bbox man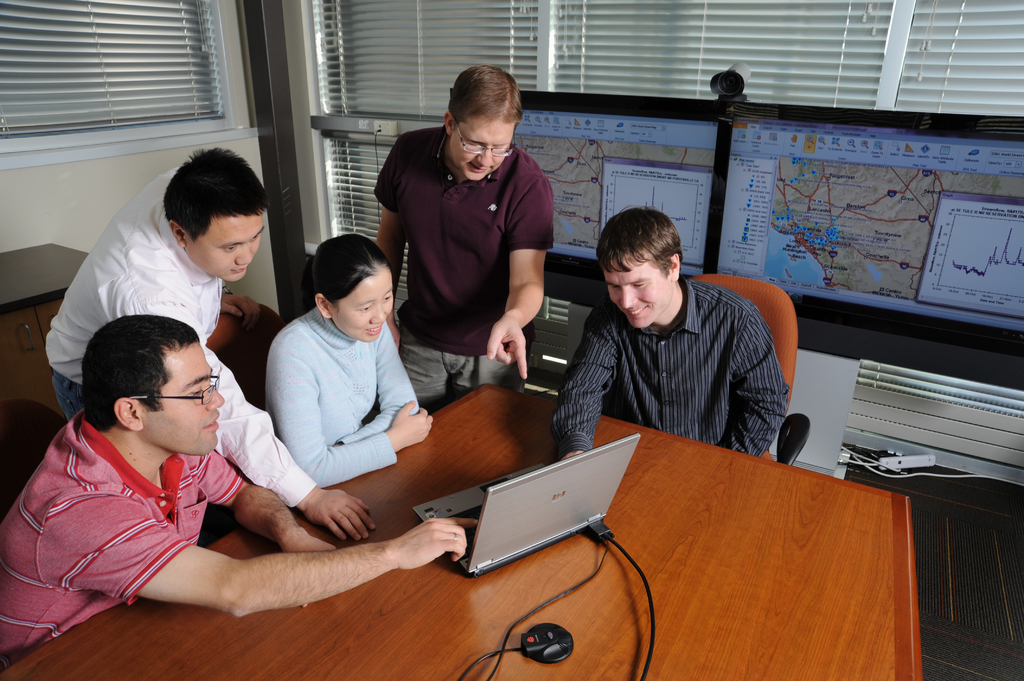
47,141,376,545
